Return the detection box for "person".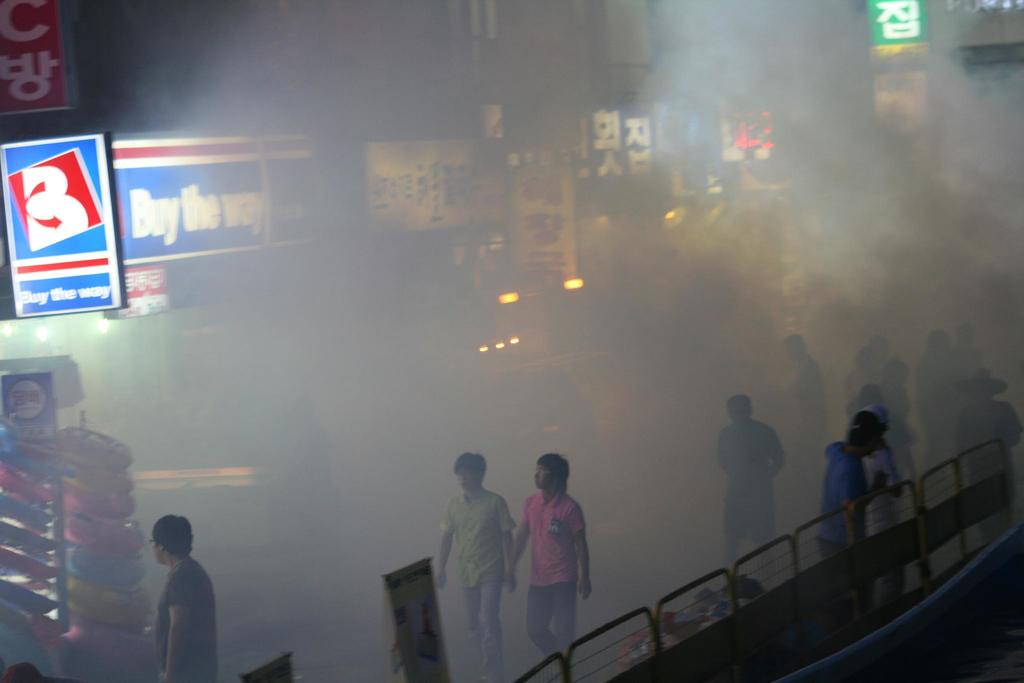
detection(147, 511, 216, 682).
